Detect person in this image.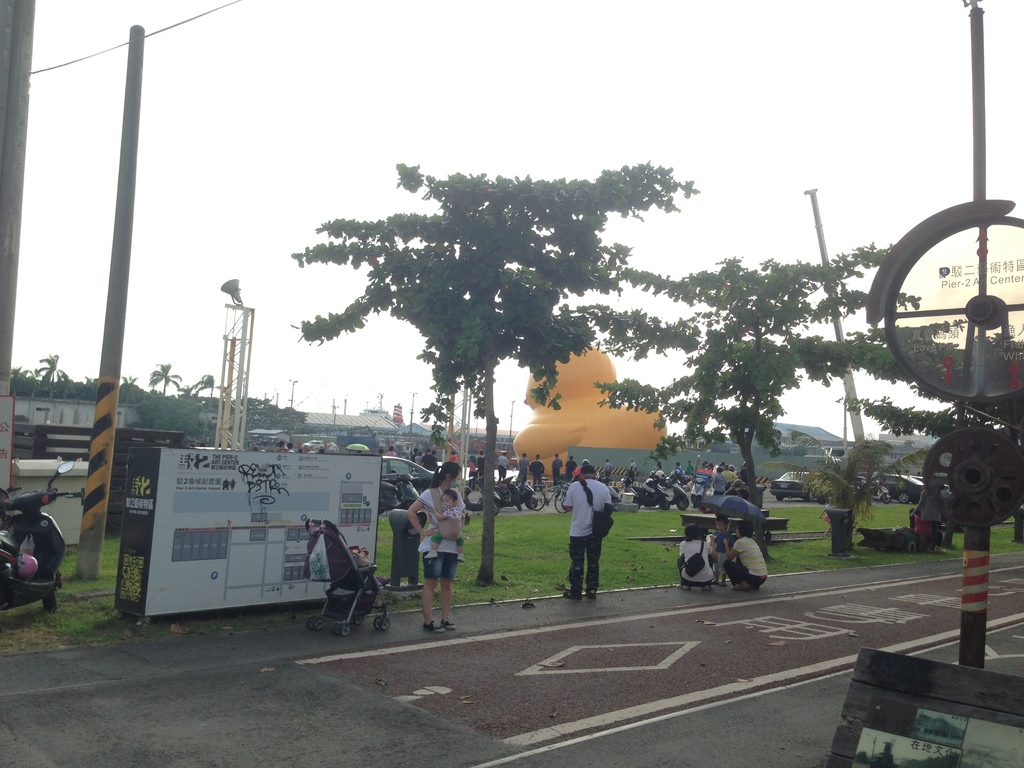
Detection: crop(684, 520, 712, 581).
